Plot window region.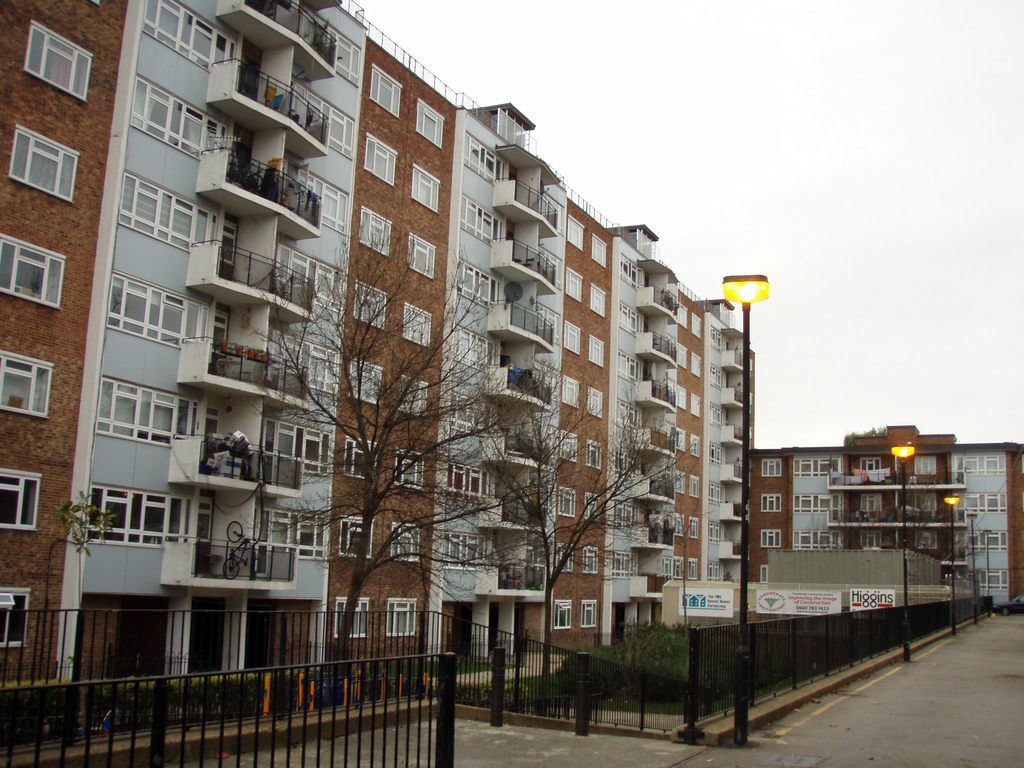
Plotted at [0, 344, 56, 419].
